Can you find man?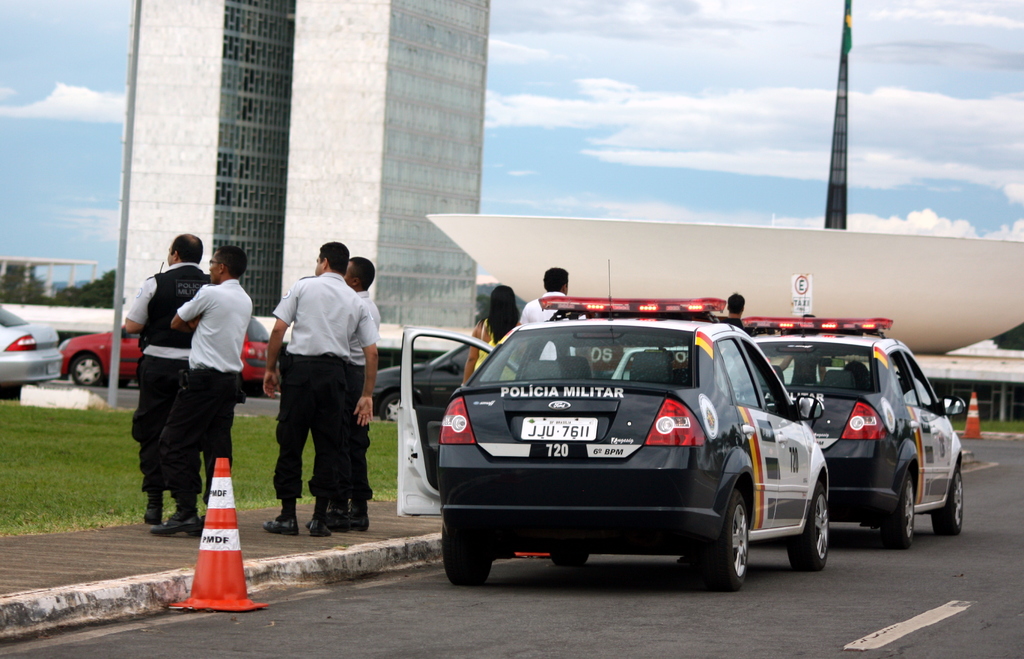
Yes, bounding box: <box>150,245,257,544</box>.
